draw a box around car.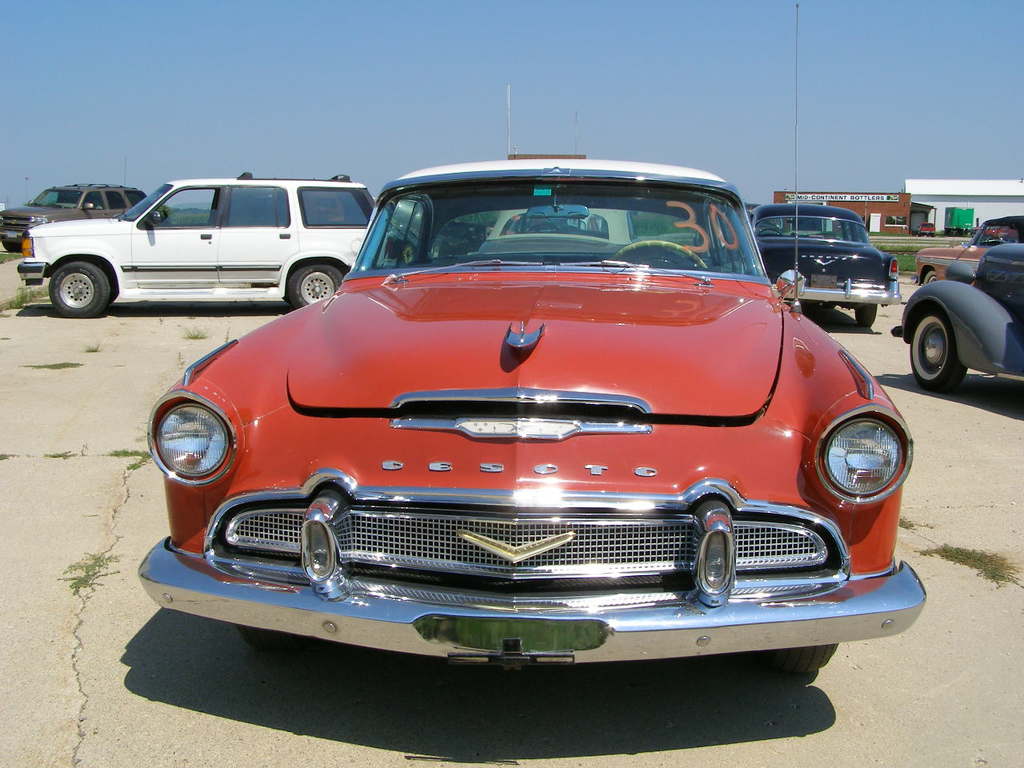
x1=137, y1=2, x2=930, y2=656.
